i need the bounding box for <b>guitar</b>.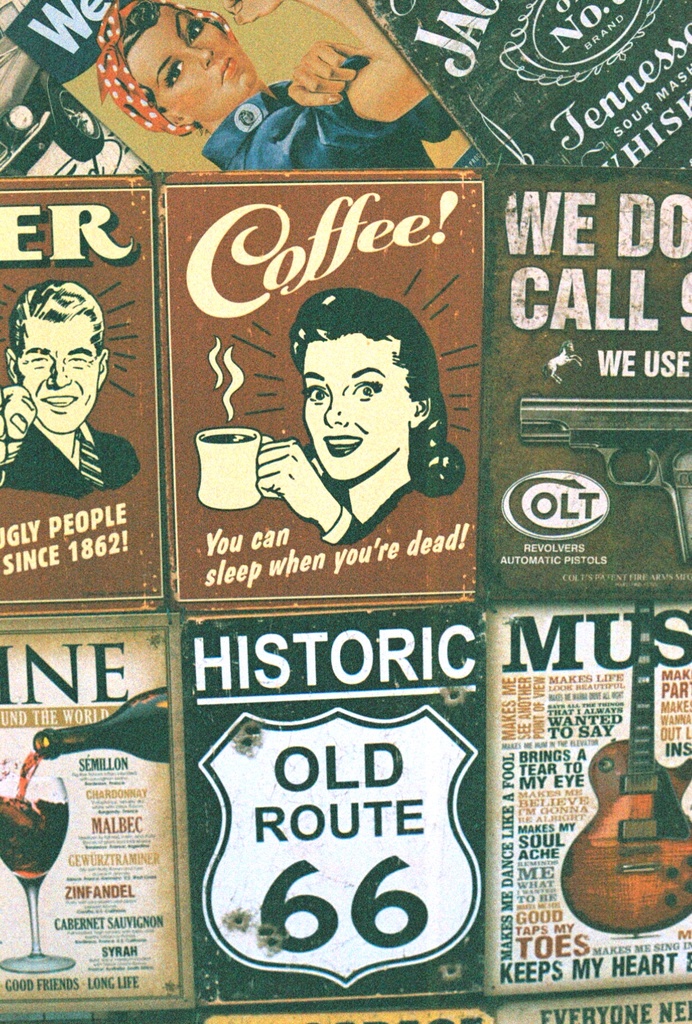
Here it is: bbox(555, 598, 691, 936).
